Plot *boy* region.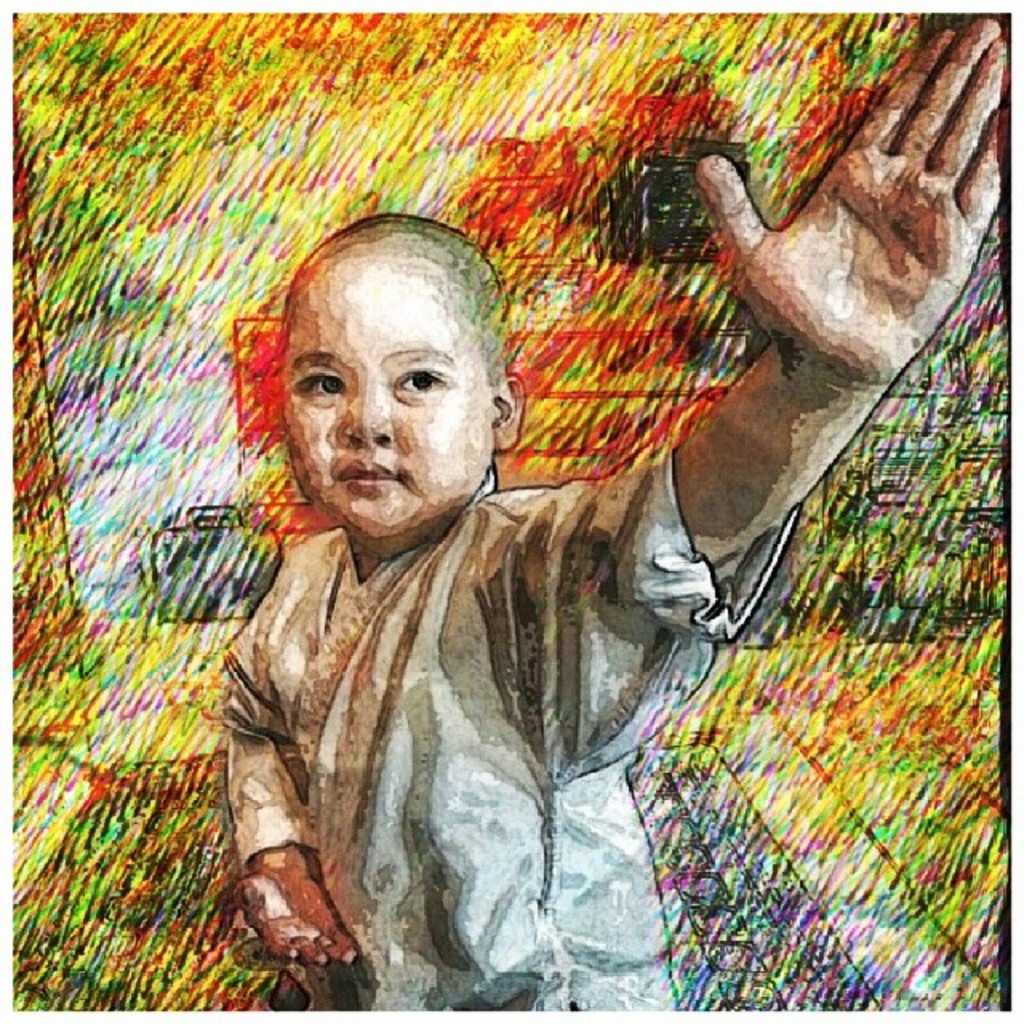
Plotted at left=216, top=21, right=1010, bottom=1016.
